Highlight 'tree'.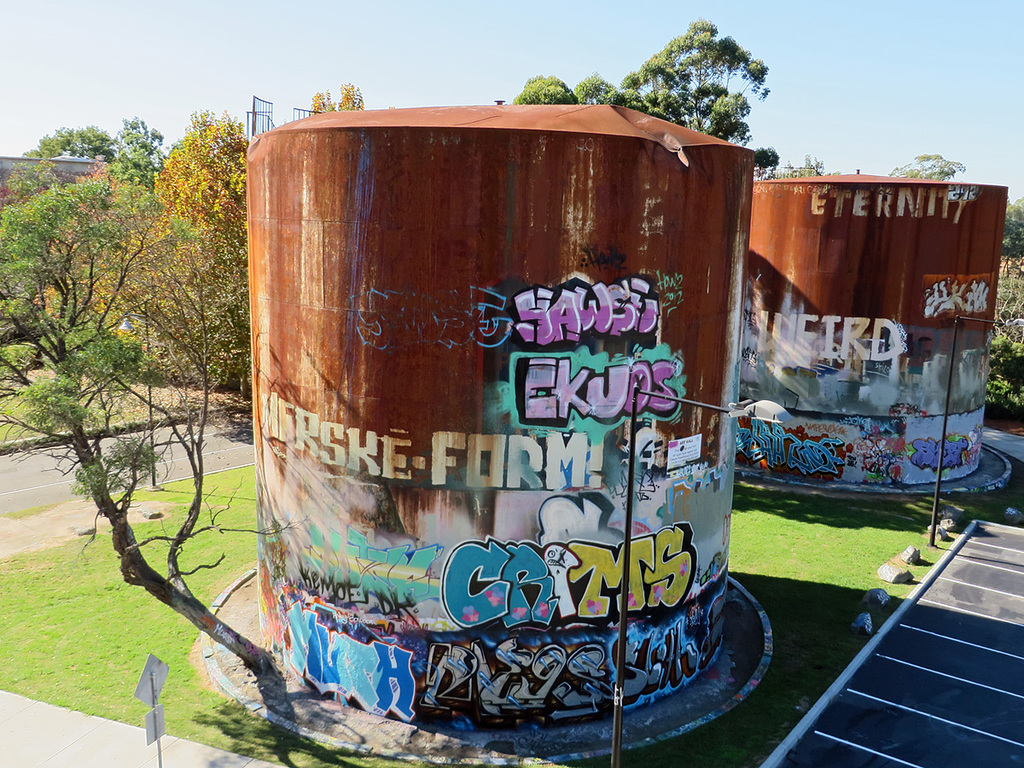
Highlighted region: (left=616, top=15, right=773, bottom=140).
